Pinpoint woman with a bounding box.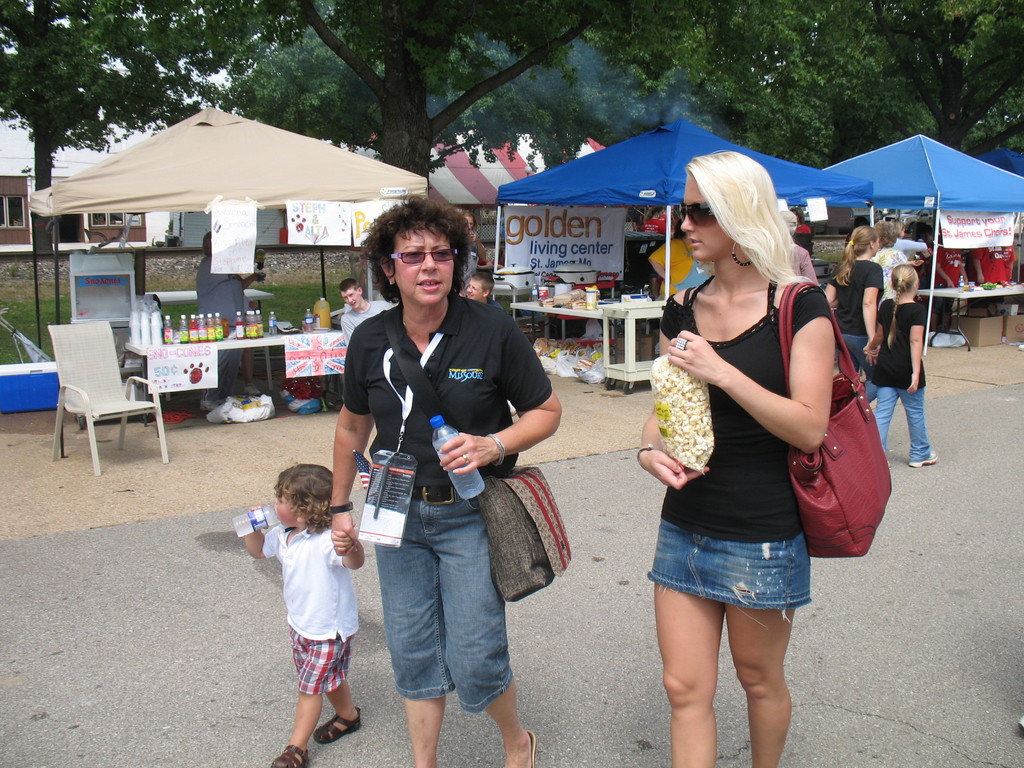
bbox(879, 219, 900, 294).
